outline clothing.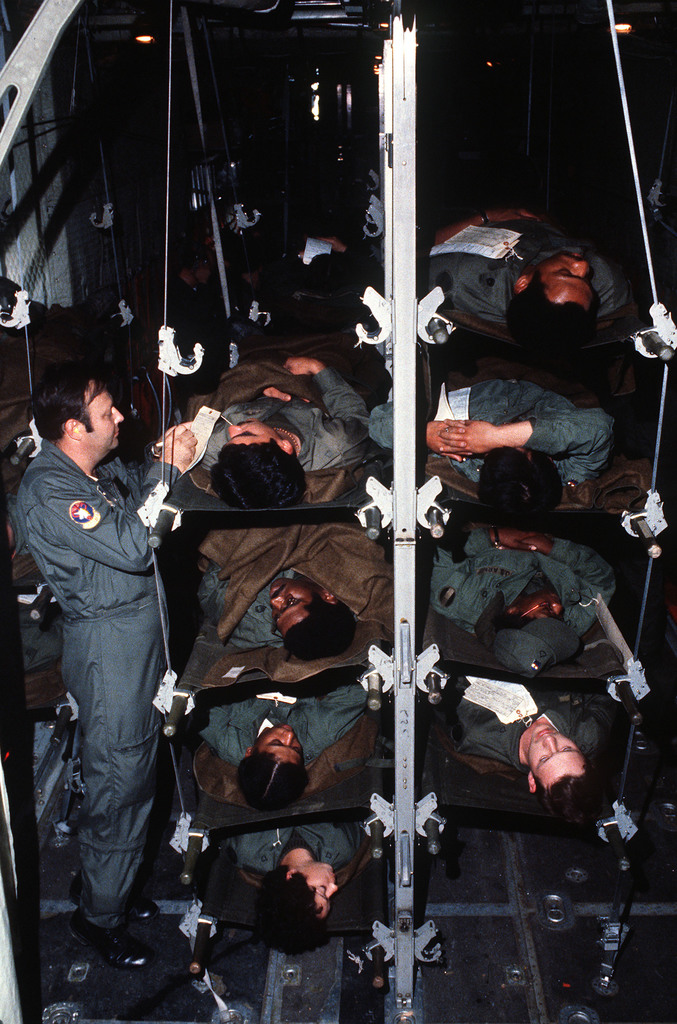
Outline: 427,211,625,311.
